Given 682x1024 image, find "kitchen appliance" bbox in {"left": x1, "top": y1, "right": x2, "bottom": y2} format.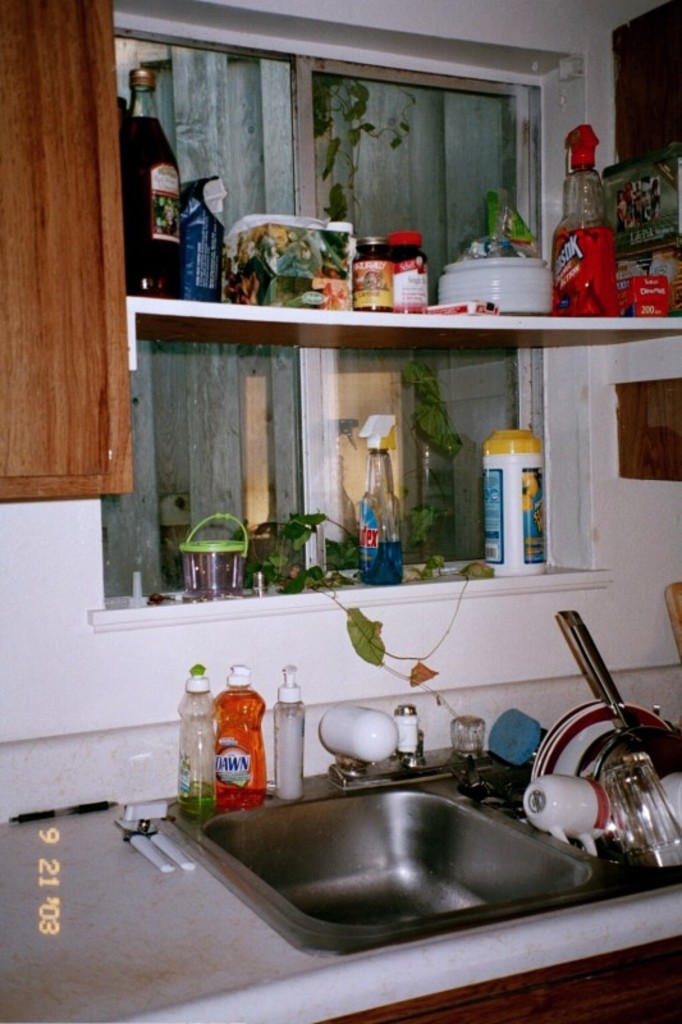
{"left": 276, "top": 672, "right": 298, "bottom": 794}.
